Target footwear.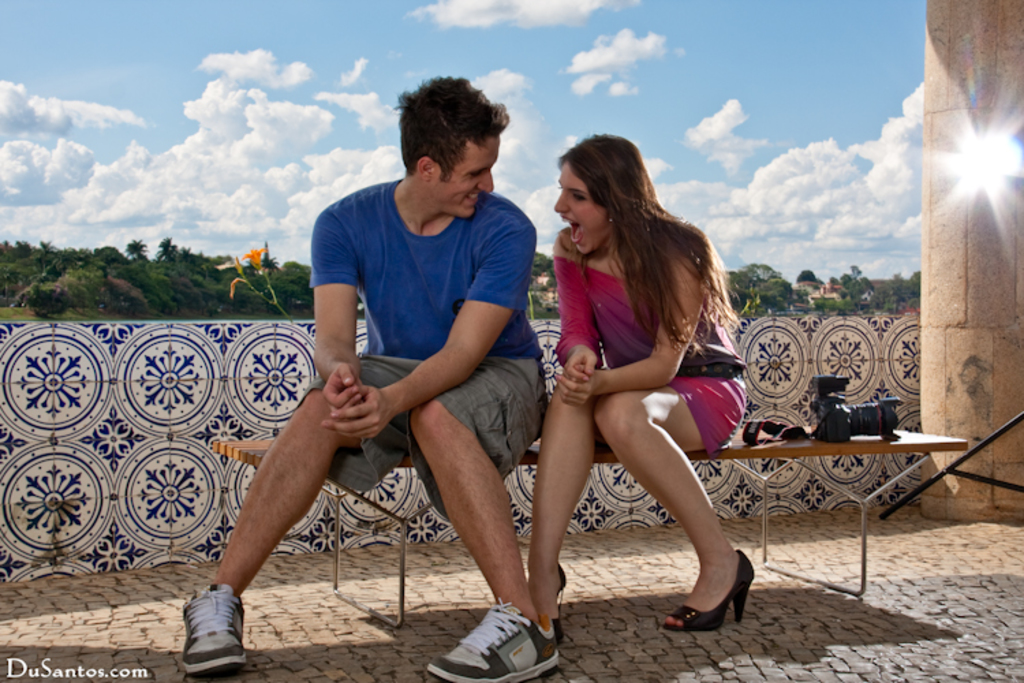
Target region: {"left": 169, "top": 591, "right": 238, "bottom": 669}.
